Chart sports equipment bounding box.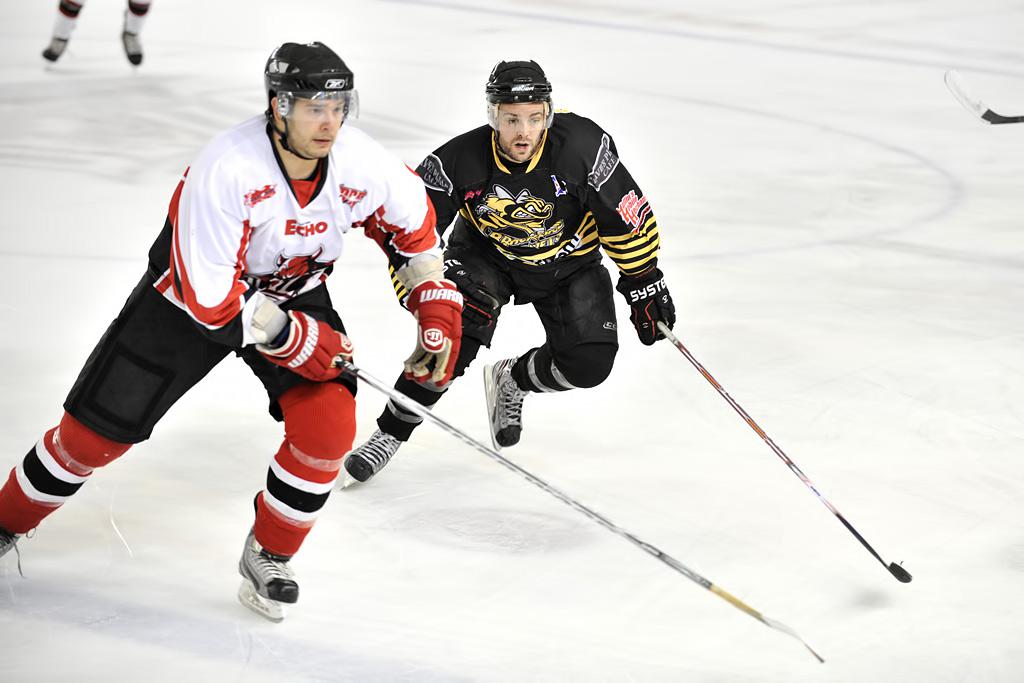
Charted: select_region(0, 517, 24, 582).
